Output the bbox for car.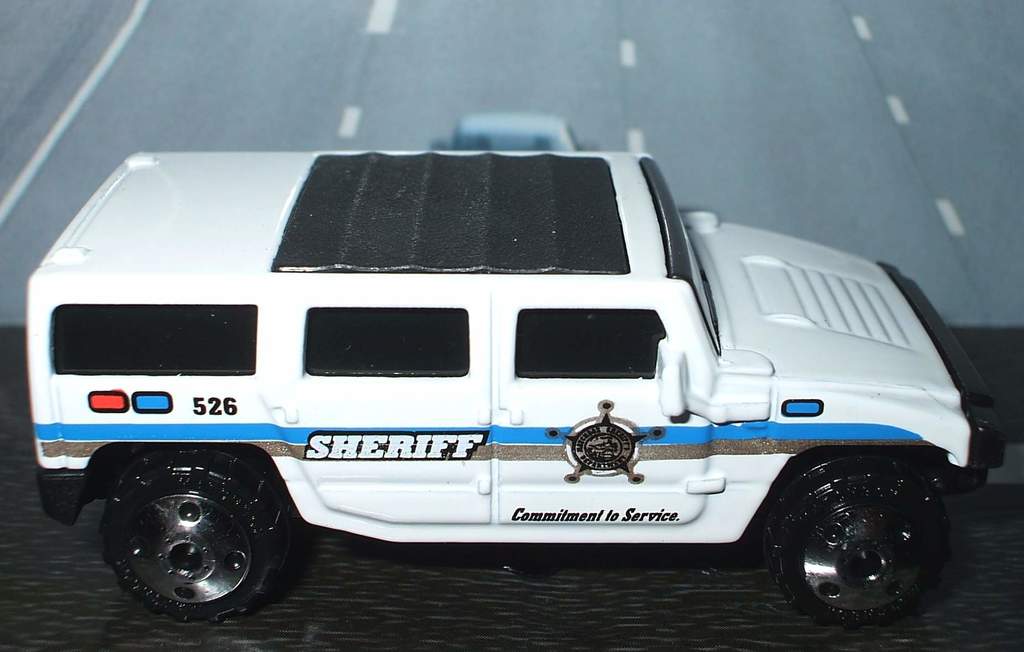
left=17, top=123, right=975, bottom=628.
